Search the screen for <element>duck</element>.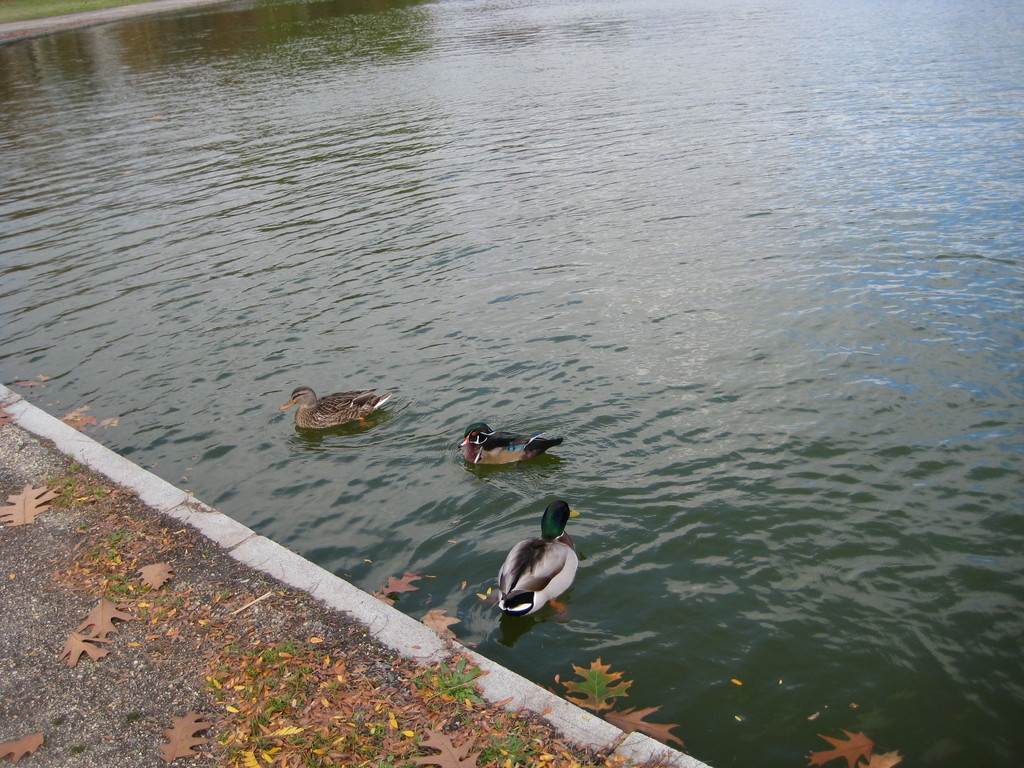
Found at {"x1": 286, "y1": 381, "x2": 401, "y2": 437}.
